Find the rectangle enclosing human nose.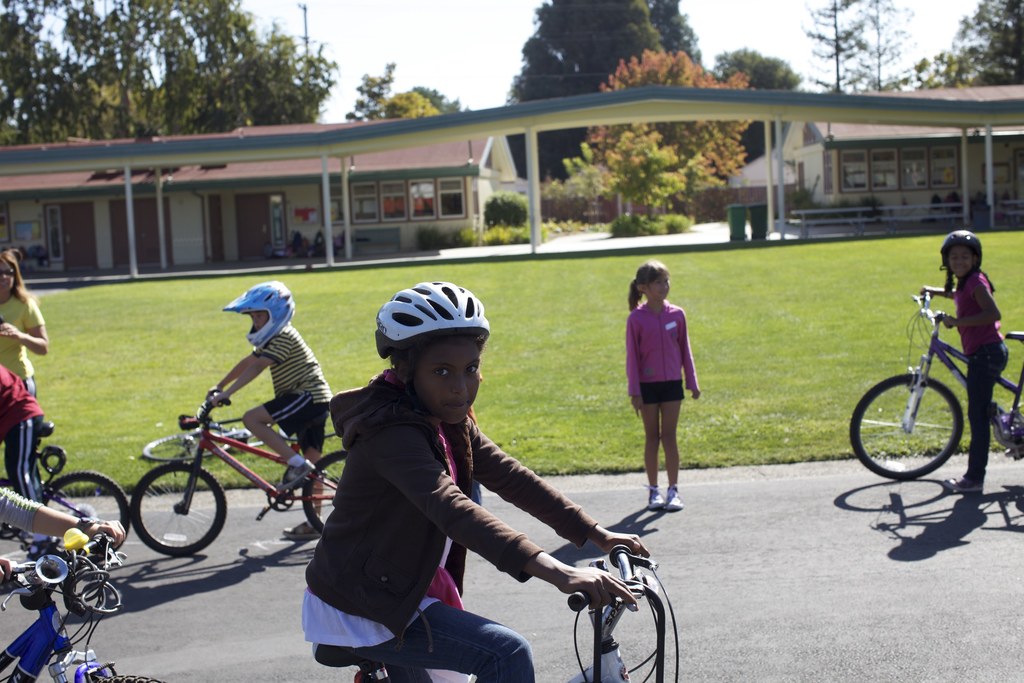
955 256 966 265.
